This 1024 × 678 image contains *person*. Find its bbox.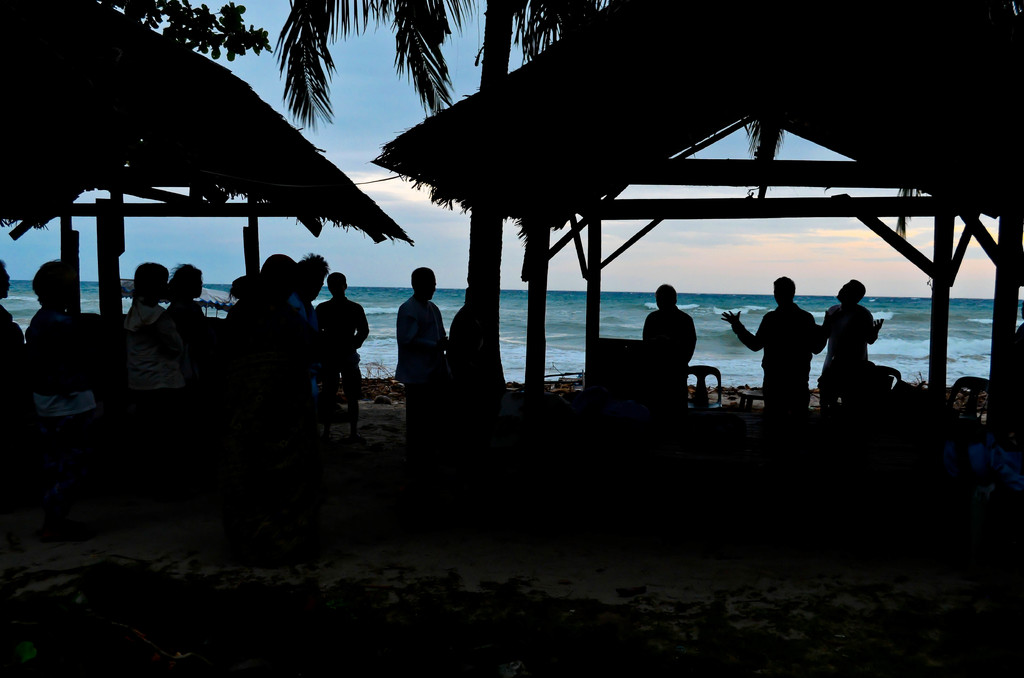
<region>27, 252, 109, 514</region>.
